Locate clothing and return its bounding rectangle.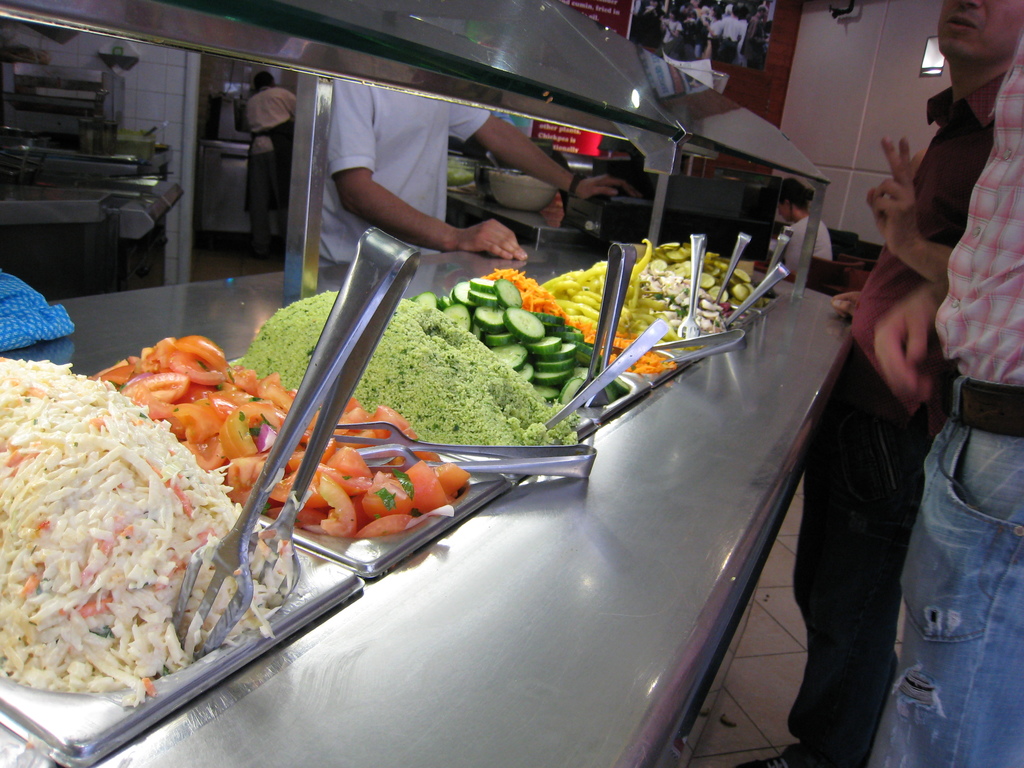
pyautogui.locateOnScreen(313, 74, 493, 266).
